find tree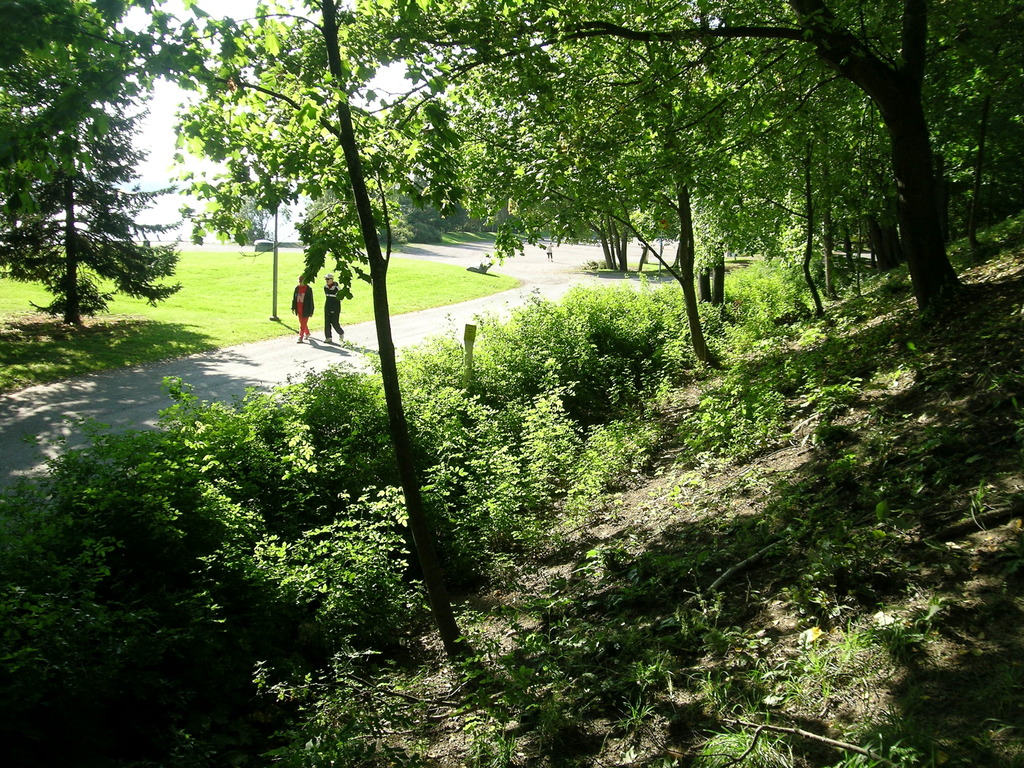
(left=174, top=0, right=421, bottom=504)
